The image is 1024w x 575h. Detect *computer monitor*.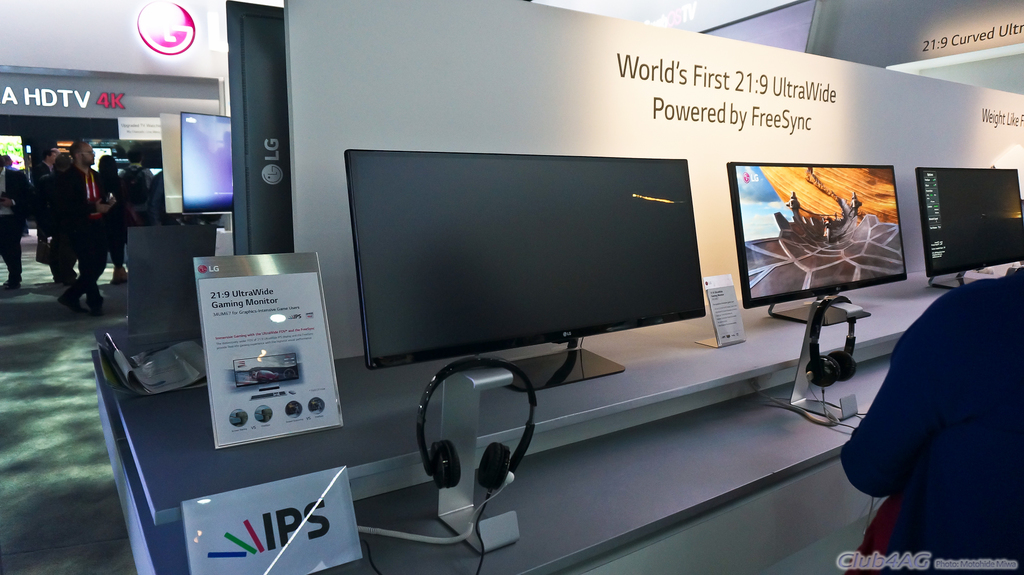
Detection: bbox=(726, 156, 909, 329).
